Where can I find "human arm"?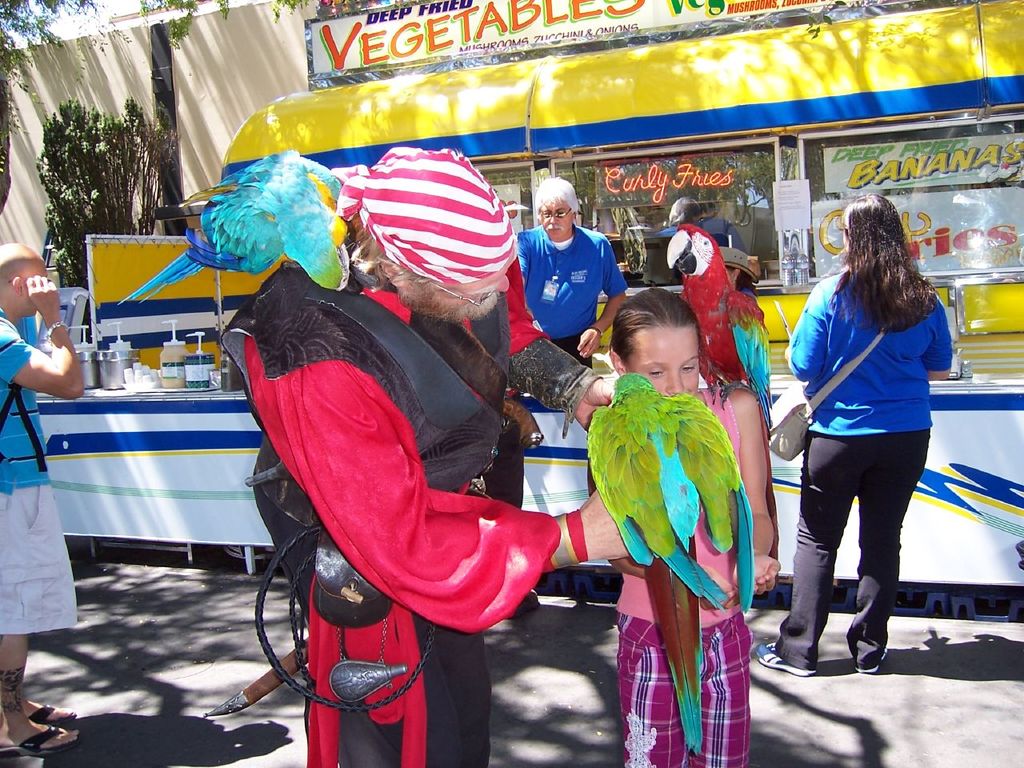
You can find it at 0 271 87 399.
